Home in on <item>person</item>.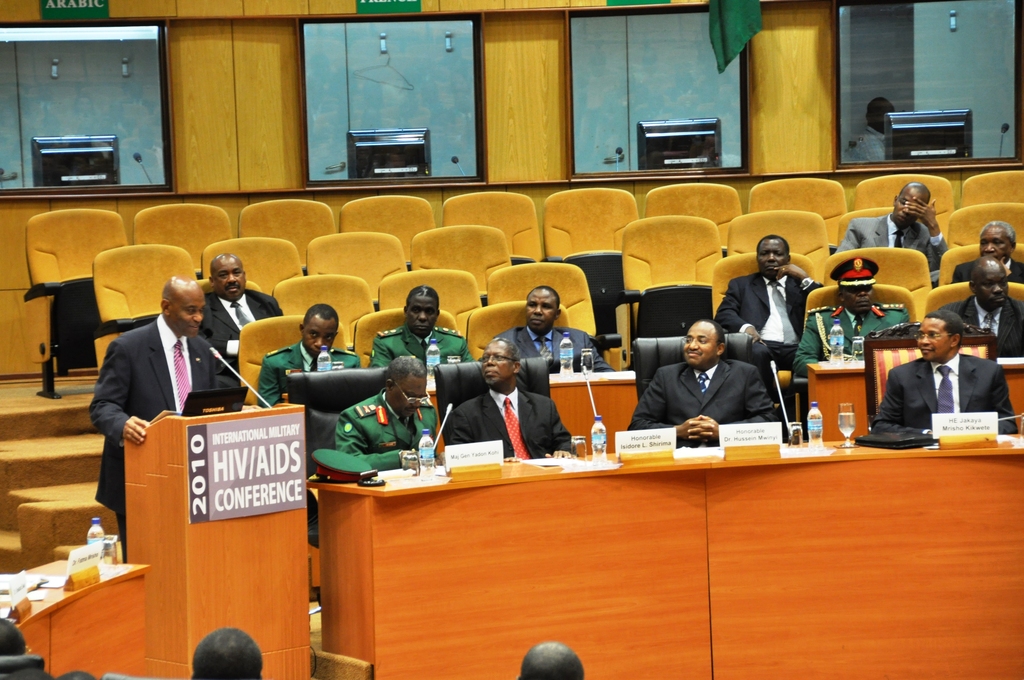
Homed in at <box>948,222,1023,277</box>.
